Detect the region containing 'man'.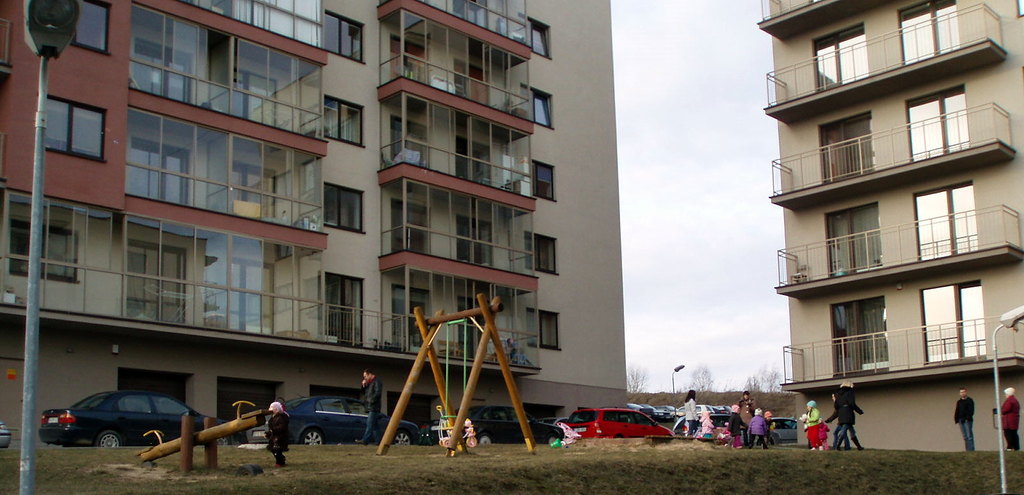
l=358, t=369, r=384, b=445.
